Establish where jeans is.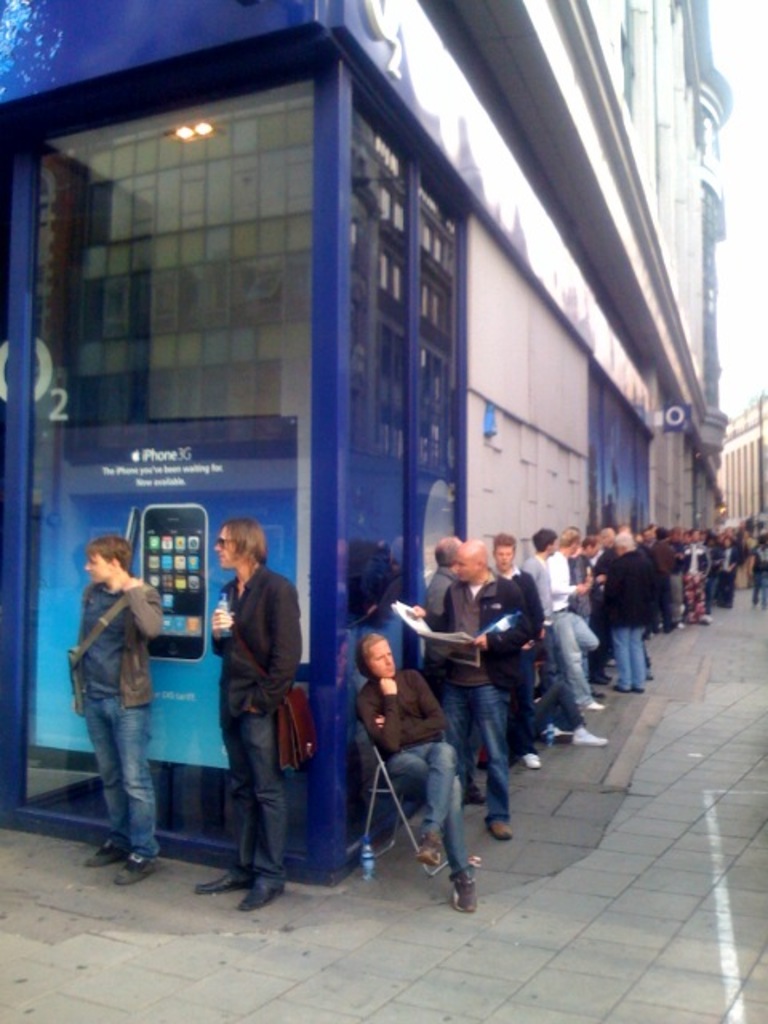
Established at 653/579/678/632.
